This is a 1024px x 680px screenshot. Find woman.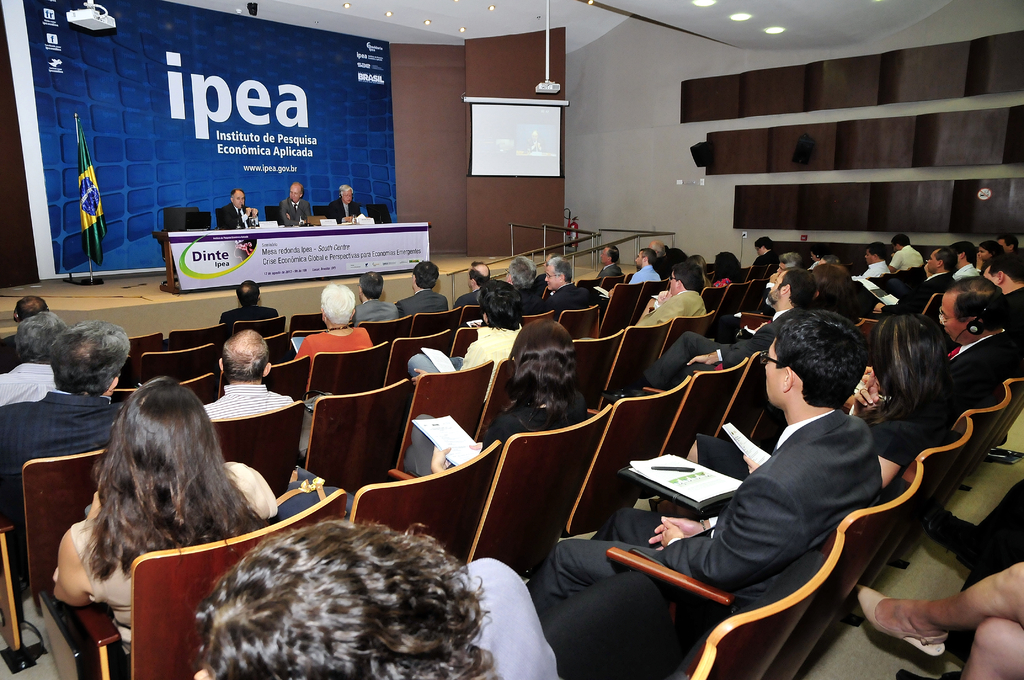
Bounding box: detection(687, 319, 939, 487).
